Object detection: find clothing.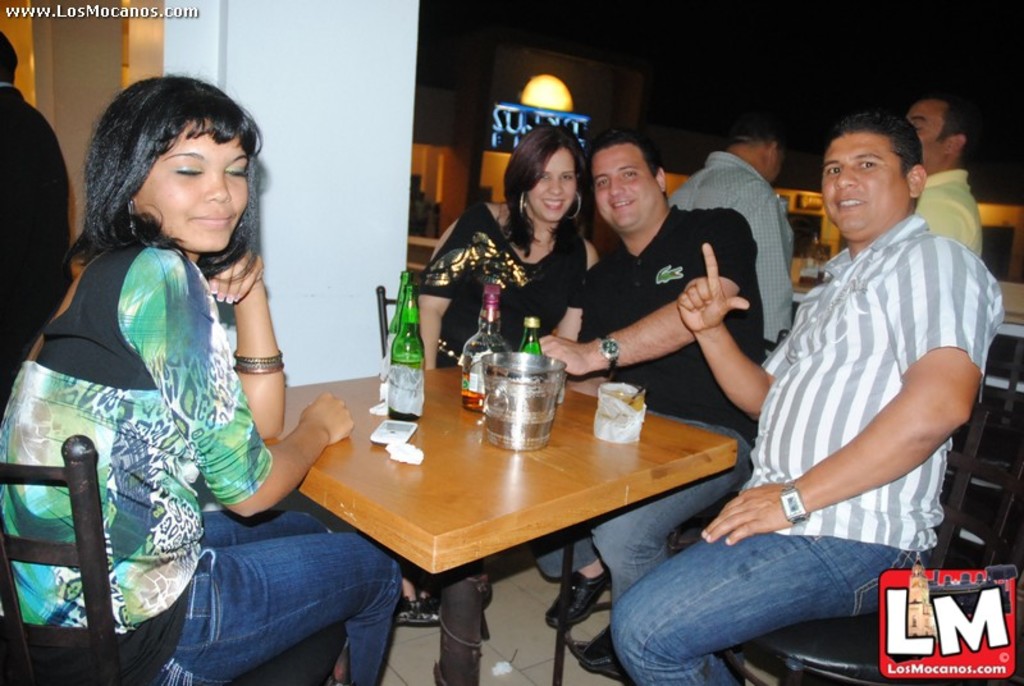
0, 74, 73, 430.
